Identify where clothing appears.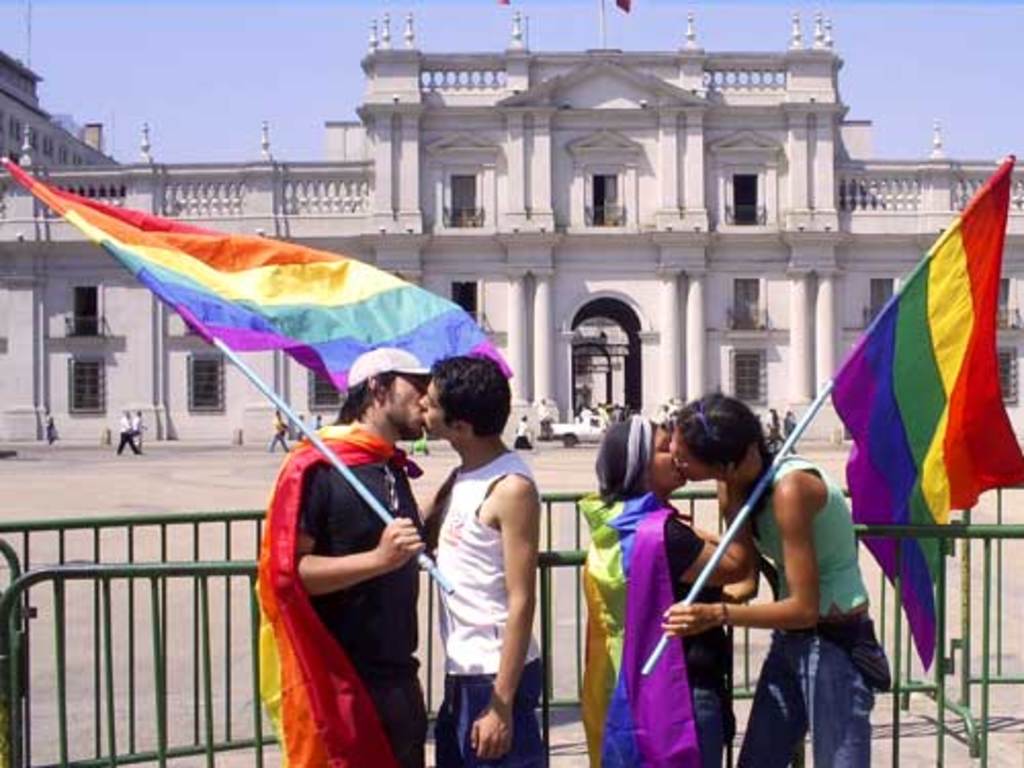
Appears at bbox=[575, 416, 727, 766].
